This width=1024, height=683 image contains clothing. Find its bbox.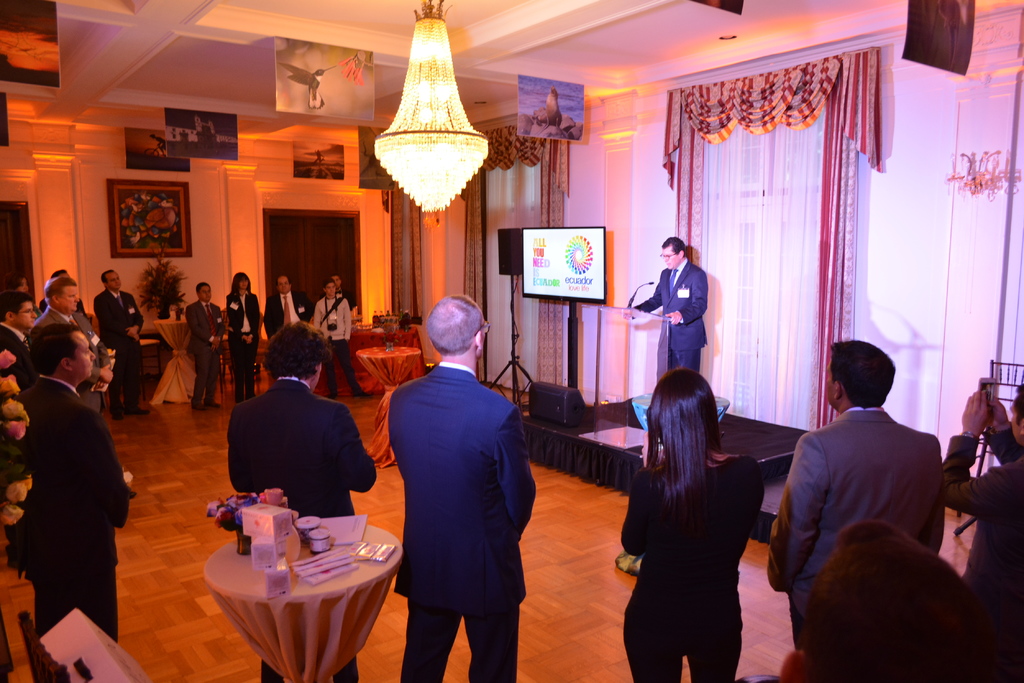
[x1=385, y1=364, x2=543, y2=682].
